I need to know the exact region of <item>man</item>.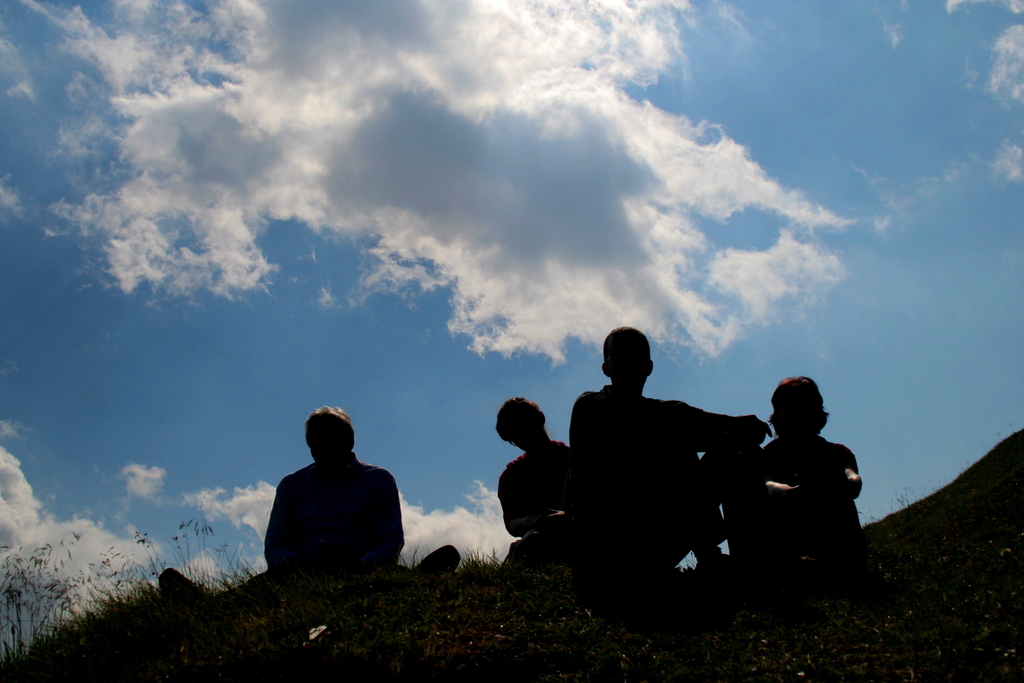
Region: Rect(157, 405, 460, 604).
